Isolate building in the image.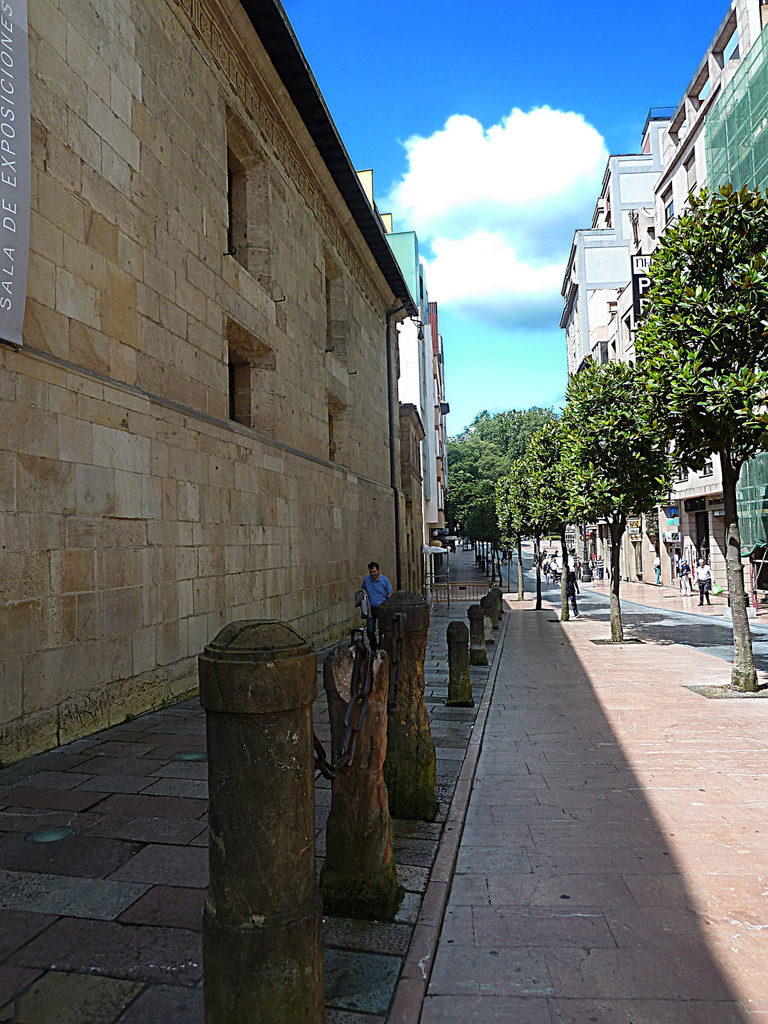
Isolated region: 0/0/427/769.
